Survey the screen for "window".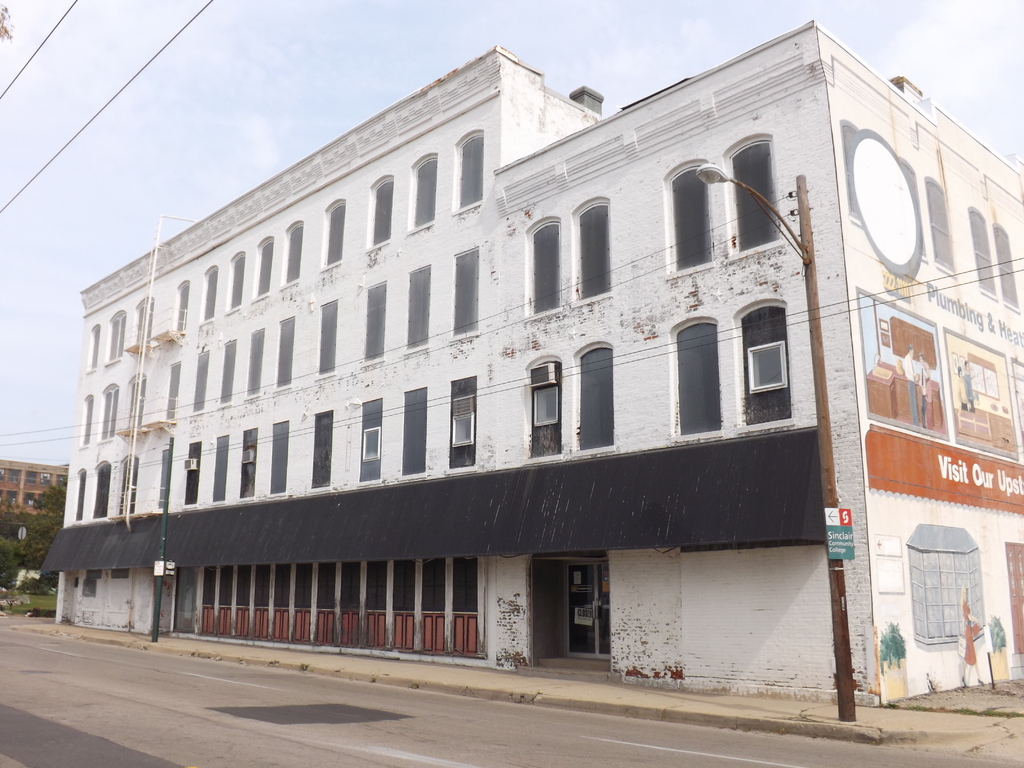
Survey found: [left=194, top=351, right=208, bottom=412].
